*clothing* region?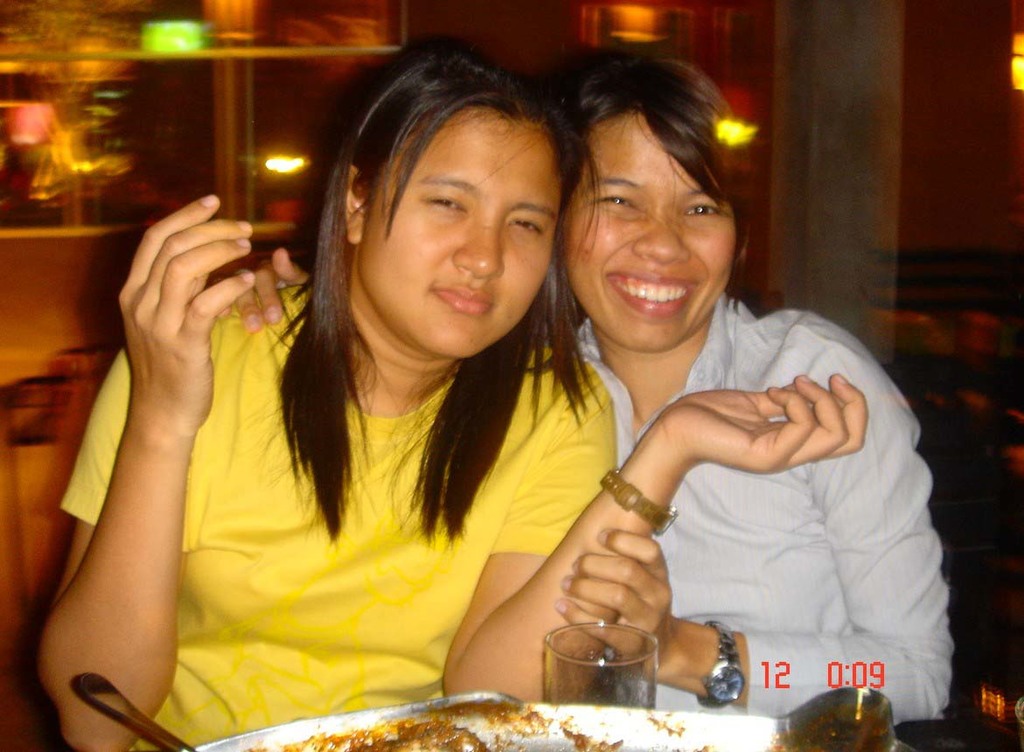
region(52, 273, 607, 751)
